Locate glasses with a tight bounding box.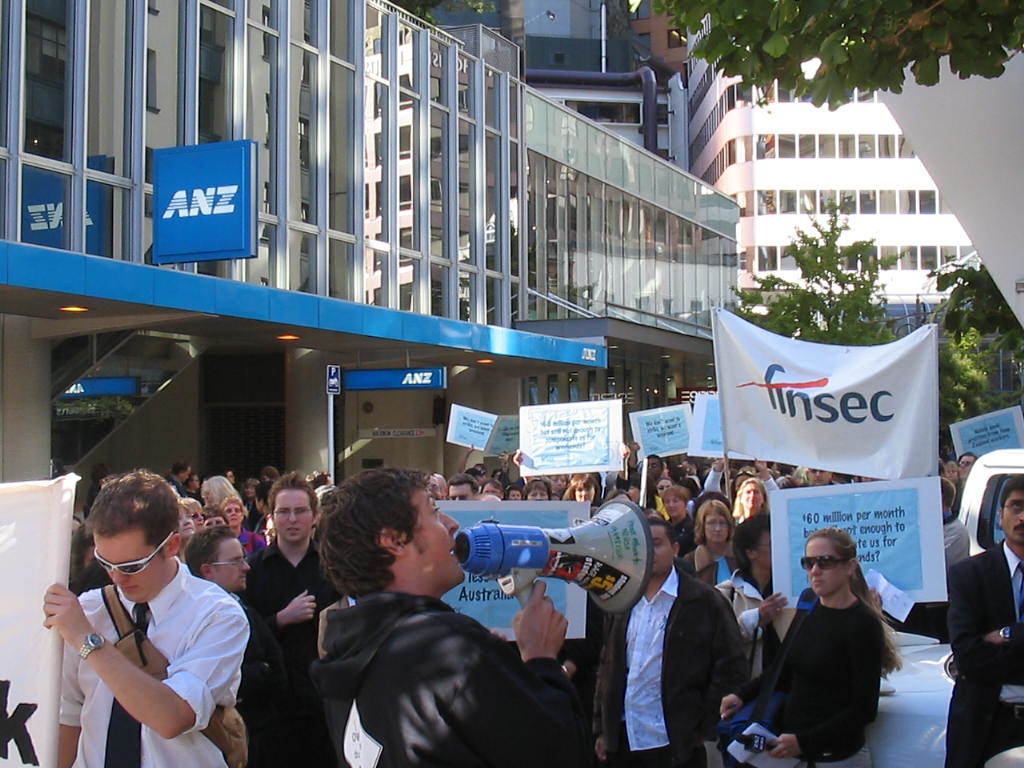
736/469/754/477.
